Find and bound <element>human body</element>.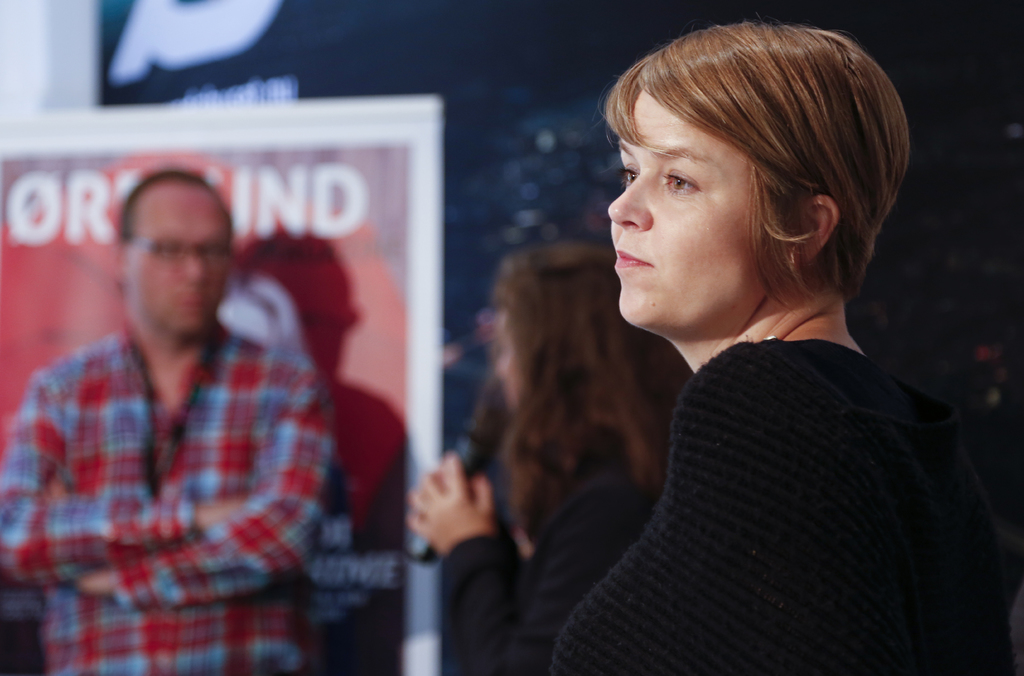
Bound: 472, 95, 976, 650.
